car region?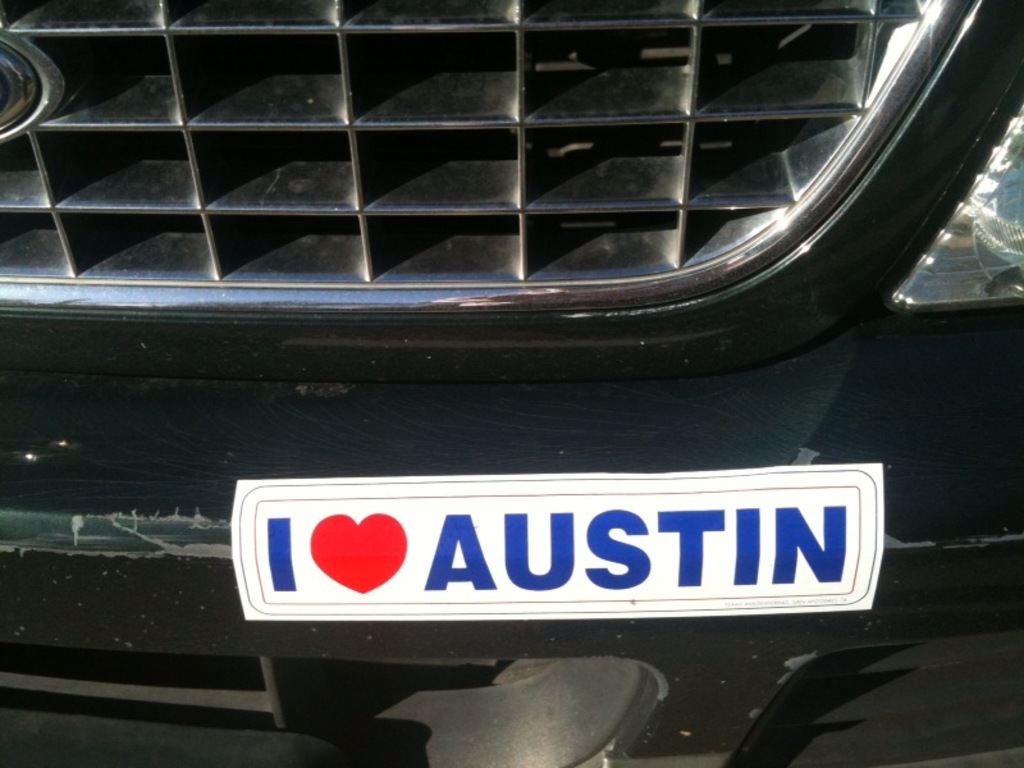
x1=0 y1=0 x2=1023 y2=767
